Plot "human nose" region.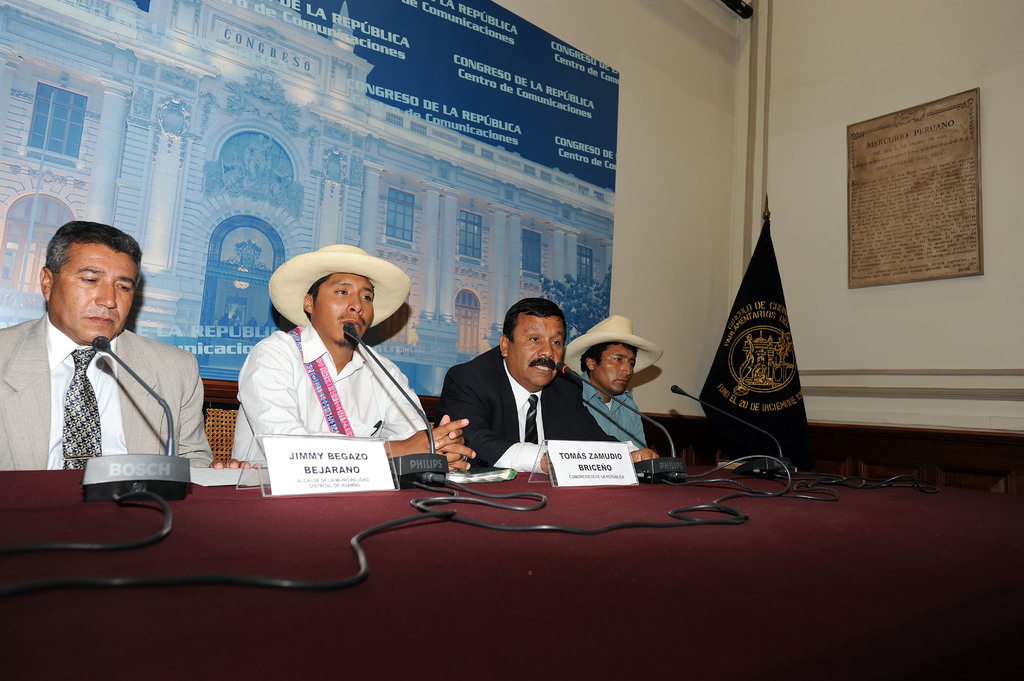
Plotted at Rect(90, 277, 118, 312).
